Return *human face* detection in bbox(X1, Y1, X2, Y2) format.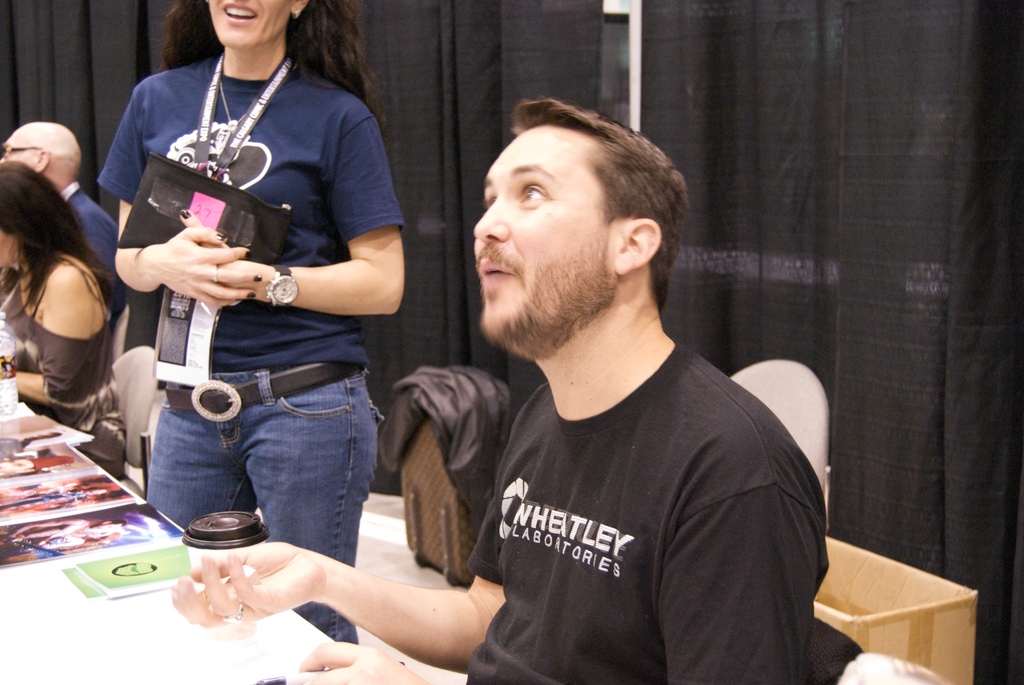
bbox(465, 121, 619, 356).
